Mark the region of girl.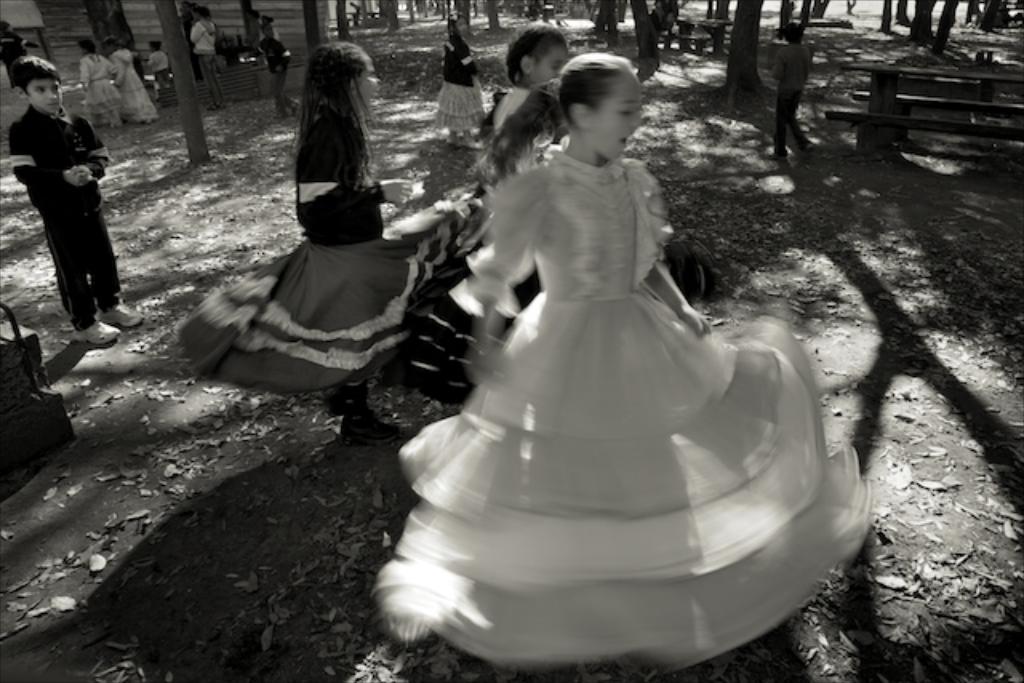
Region: bbox=[110, 32, 160, 117].
